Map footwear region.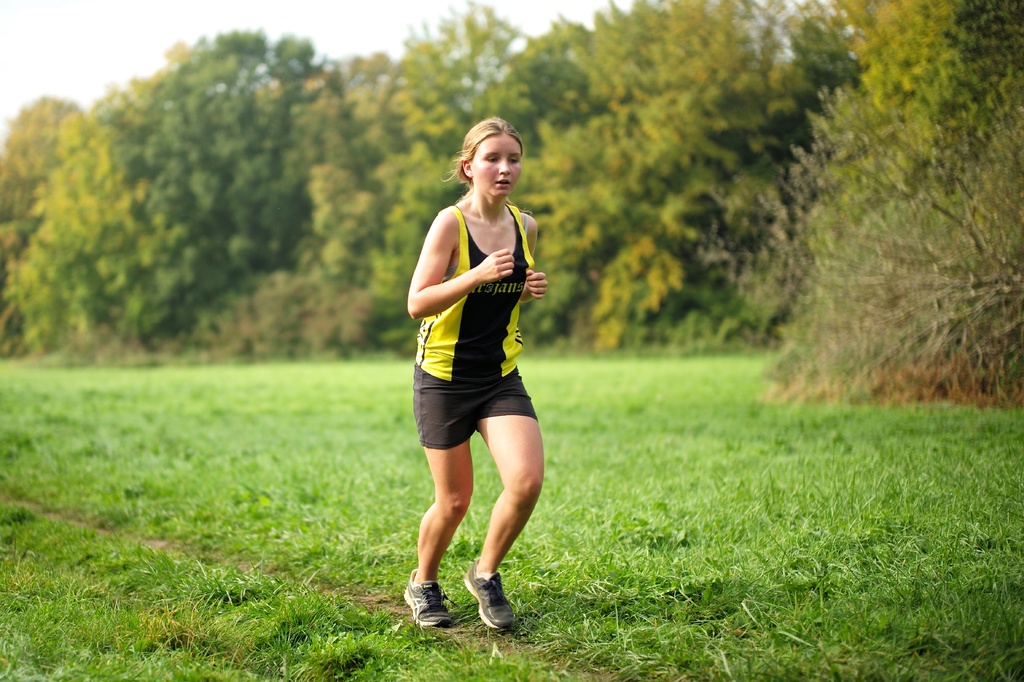
Mapped to <region>399, 566, 454, 633</region>.
